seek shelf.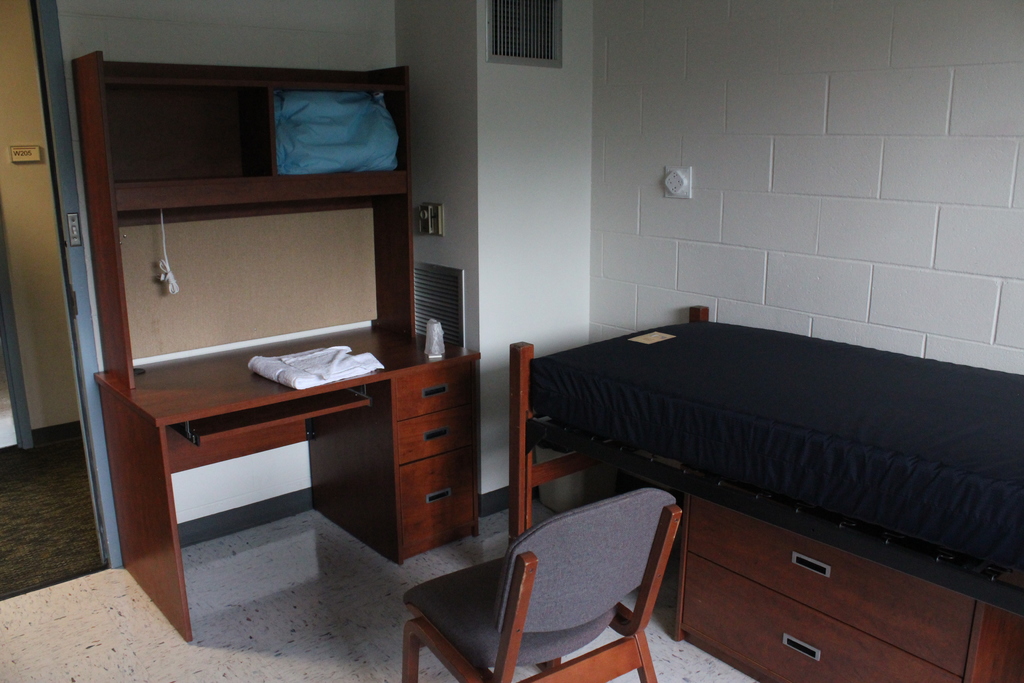
(x1=74, y1=51, x2=429, y2=233).
